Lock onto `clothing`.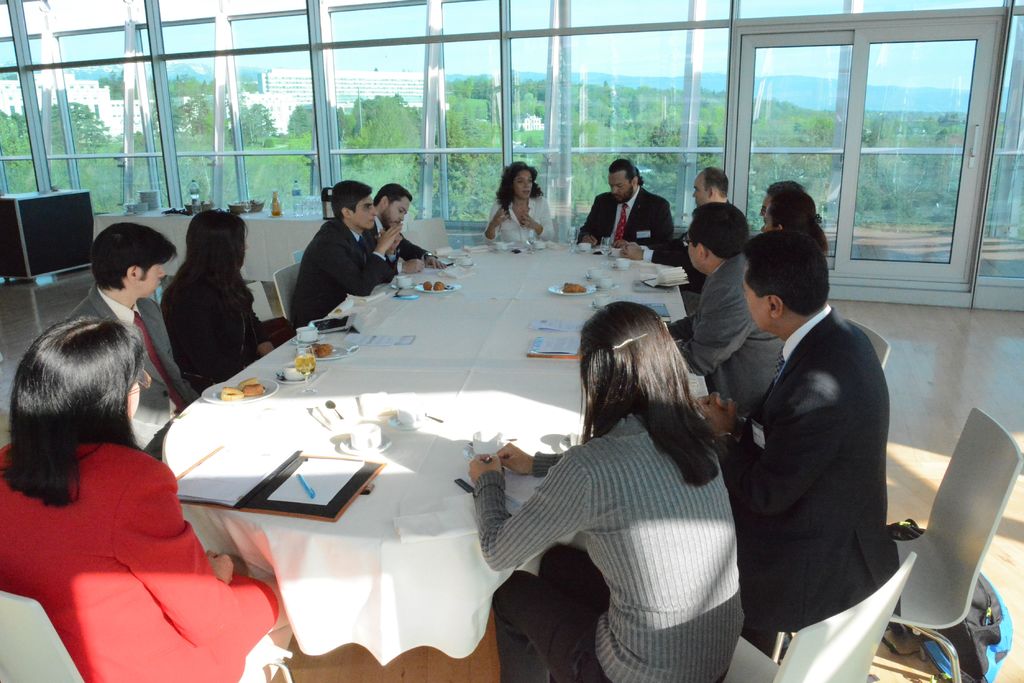
Locked: [289, 215, 396, 330].
